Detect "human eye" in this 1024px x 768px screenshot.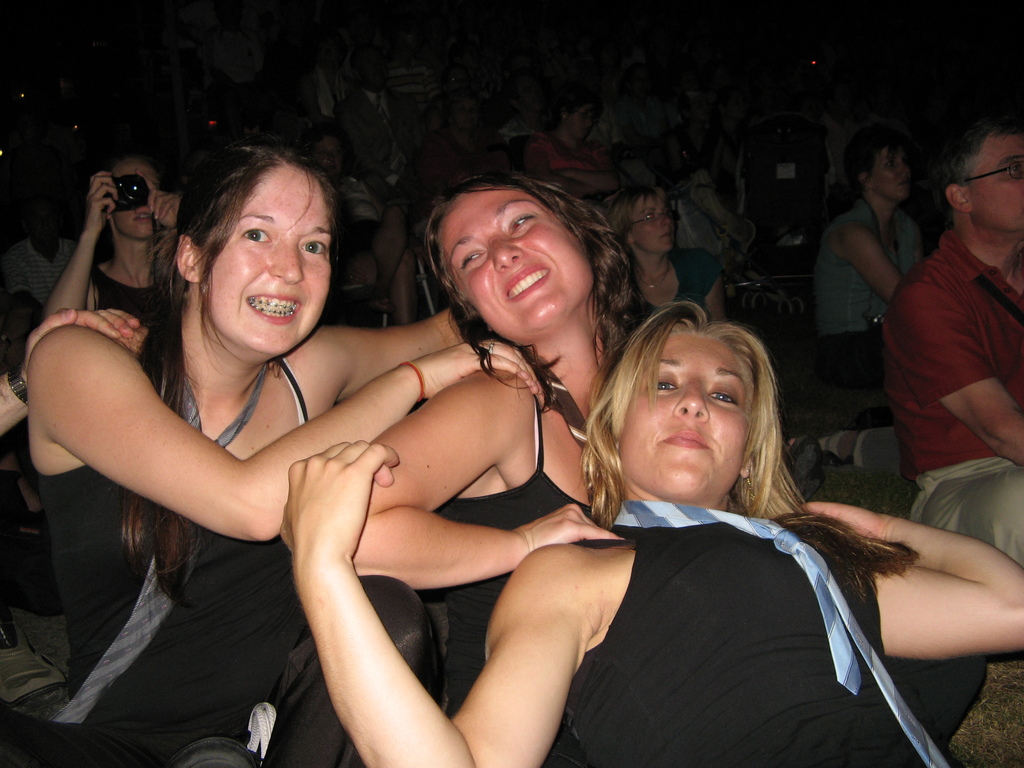
Detection: bbox=[238, 221, 273, 246].
